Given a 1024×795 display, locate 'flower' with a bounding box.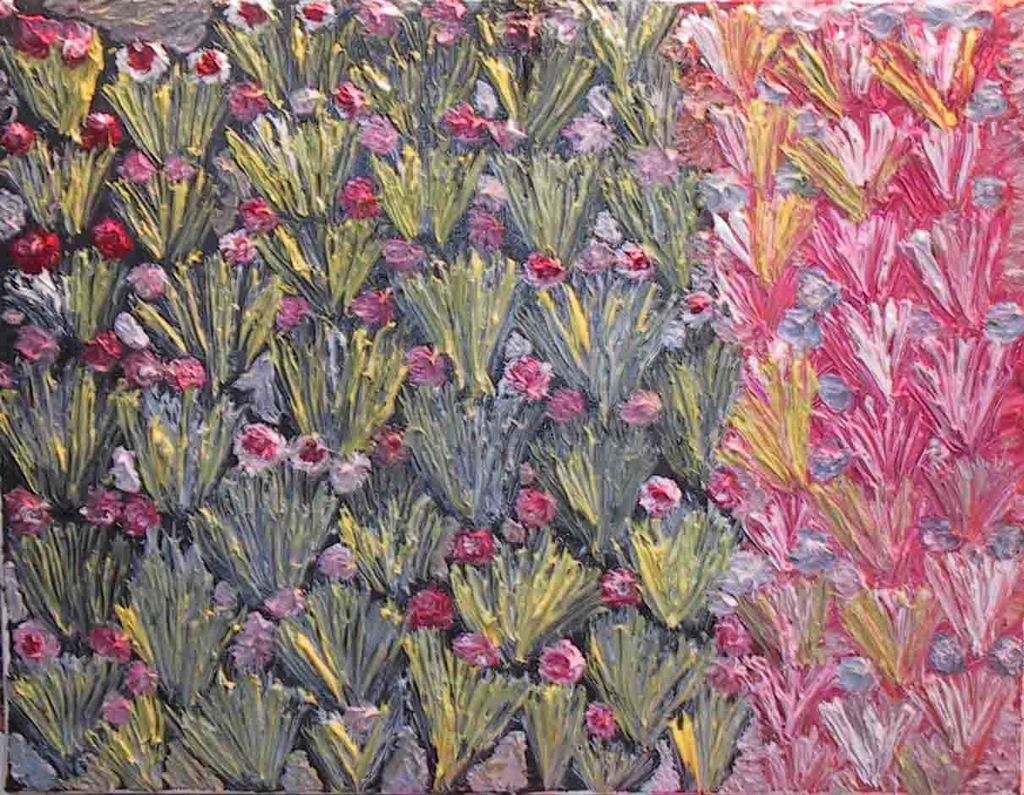
Located: [left=421, top=0, right=466, bottom=48].
